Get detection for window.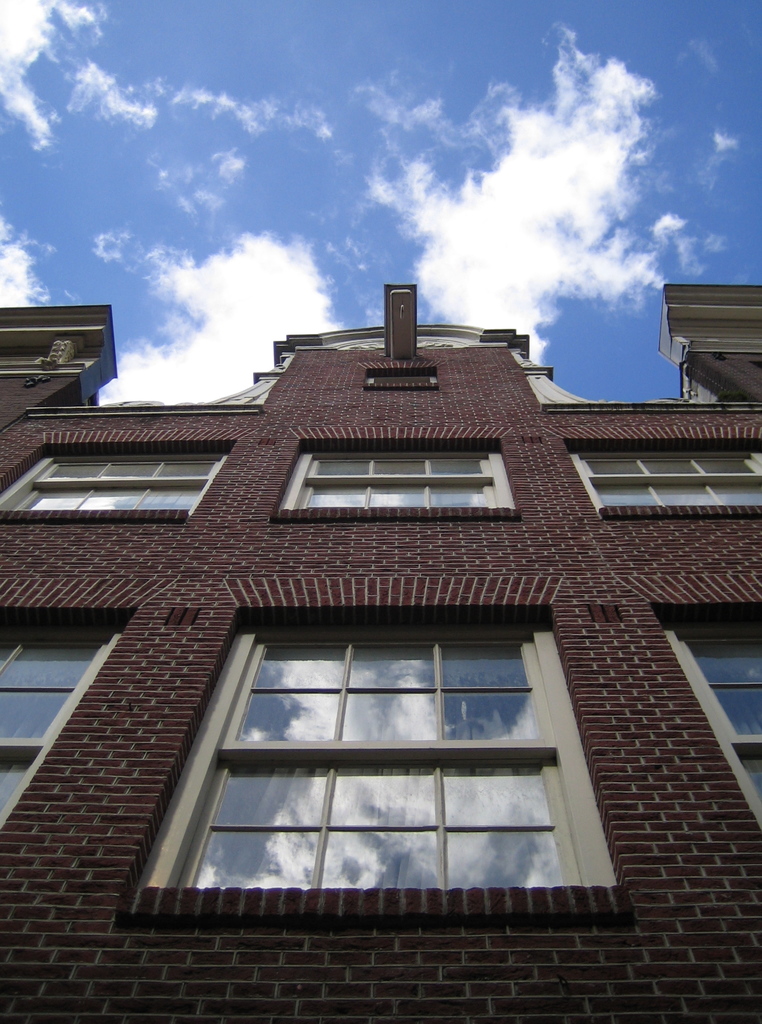
Detection: Rect(657, 606, 761, 835).
